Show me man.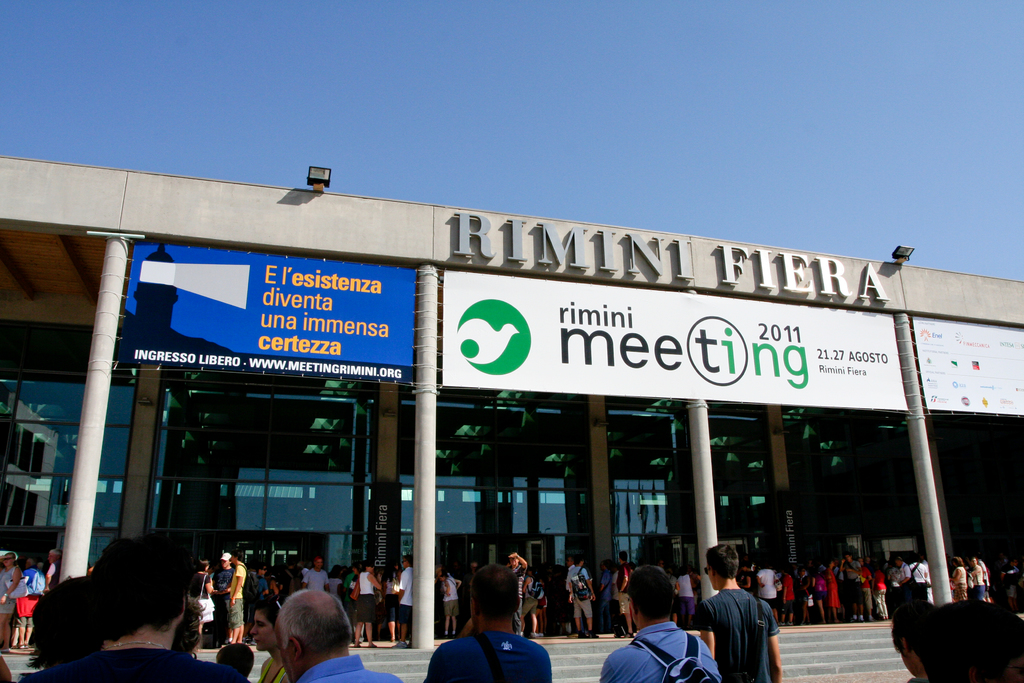
man is here: locate(278, 589, 406, 682).
